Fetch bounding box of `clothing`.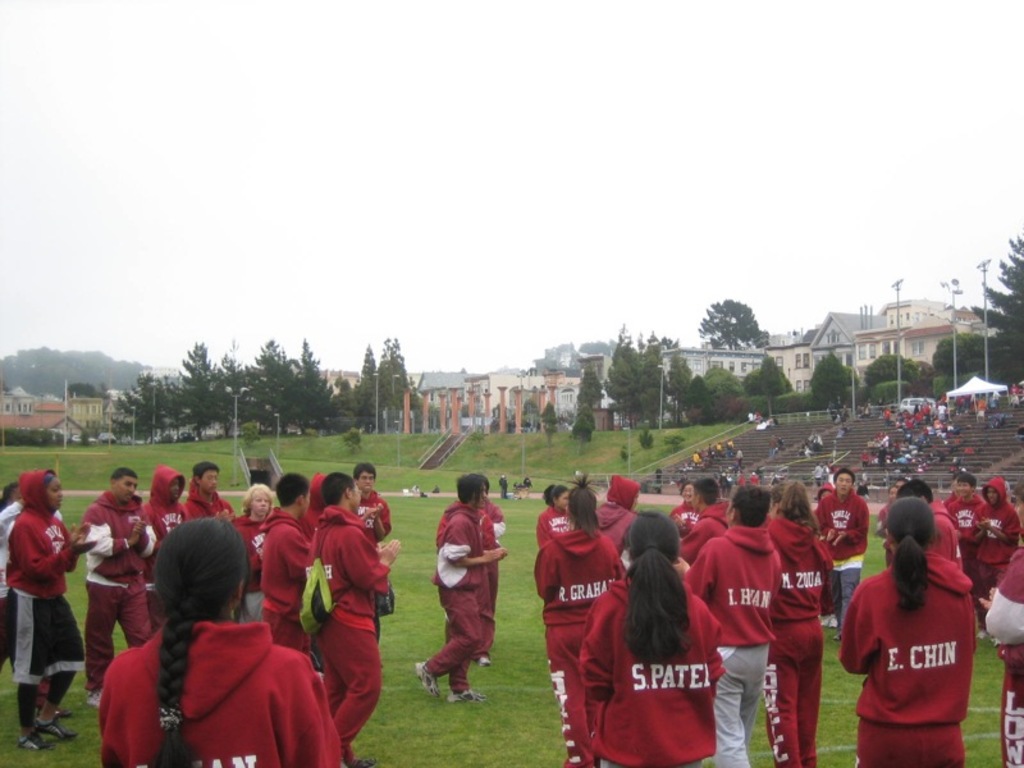
Bbox: x1=975 y1=475 x2=1015 y2=582.
